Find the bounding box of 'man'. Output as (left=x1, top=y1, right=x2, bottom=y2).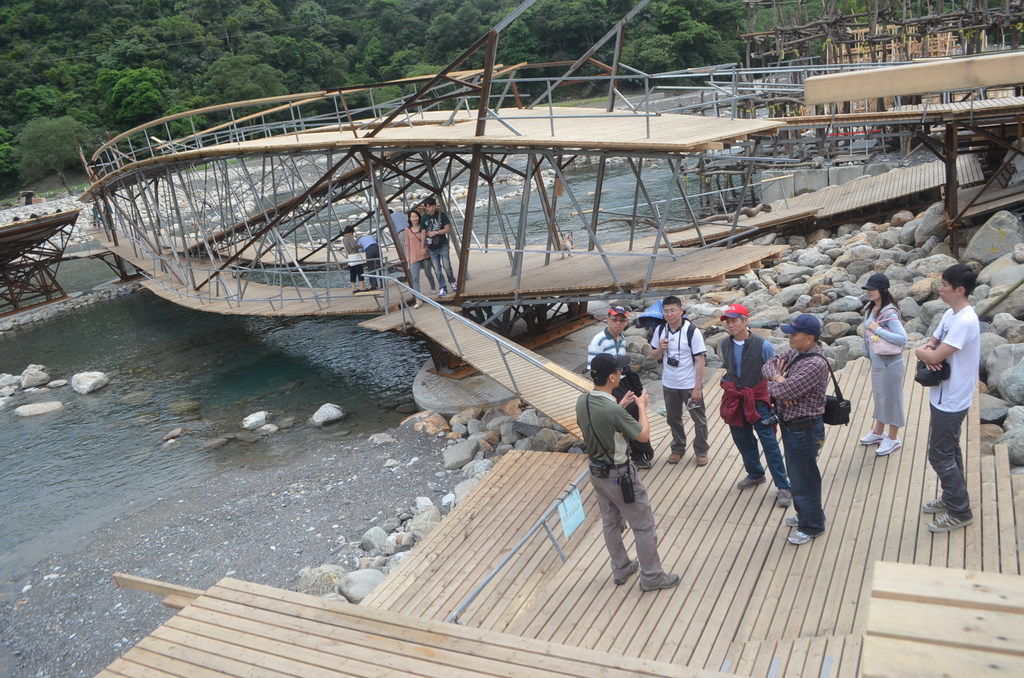
(left=584, top=309, right=636, bottom=384).
